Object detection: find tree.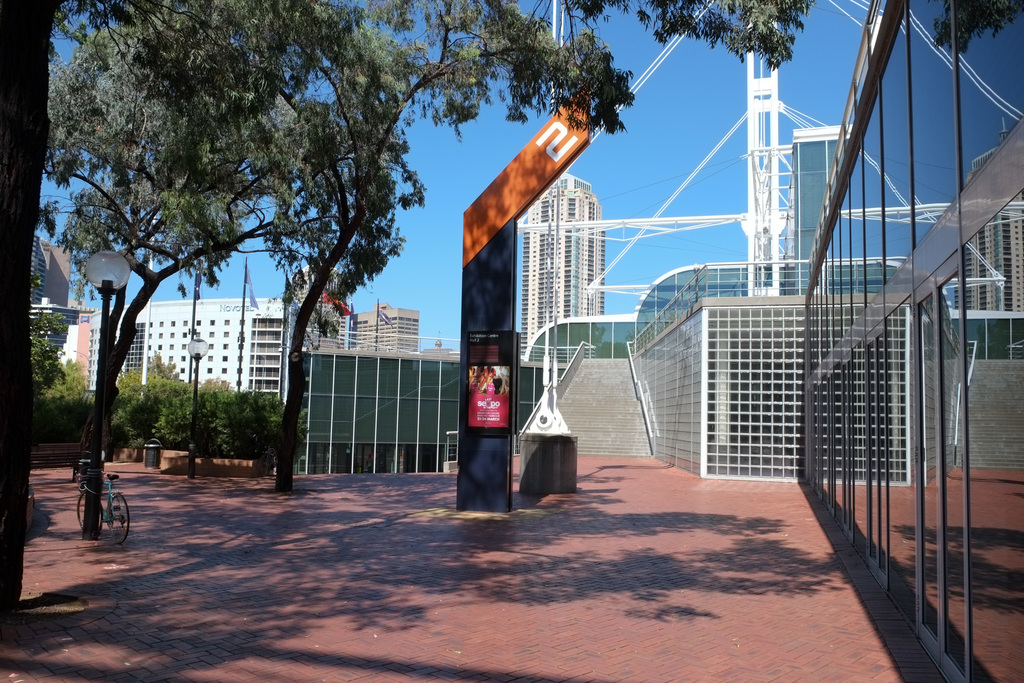
l=230, t=0, r=819, b=504.
